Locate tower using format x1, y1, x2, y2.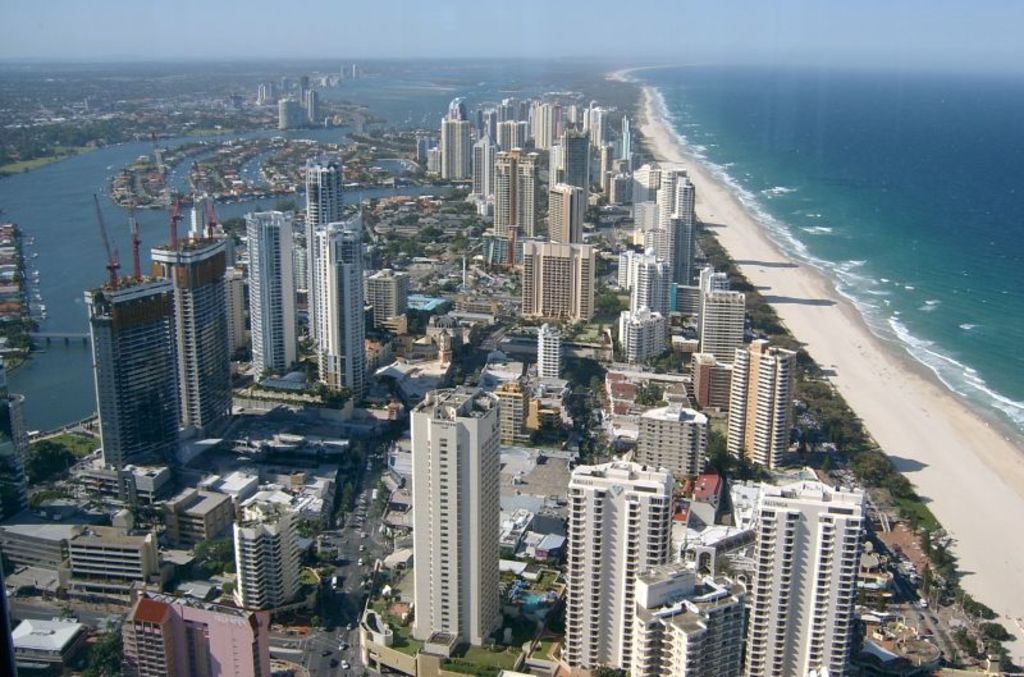
695, 260, 732, 294.
